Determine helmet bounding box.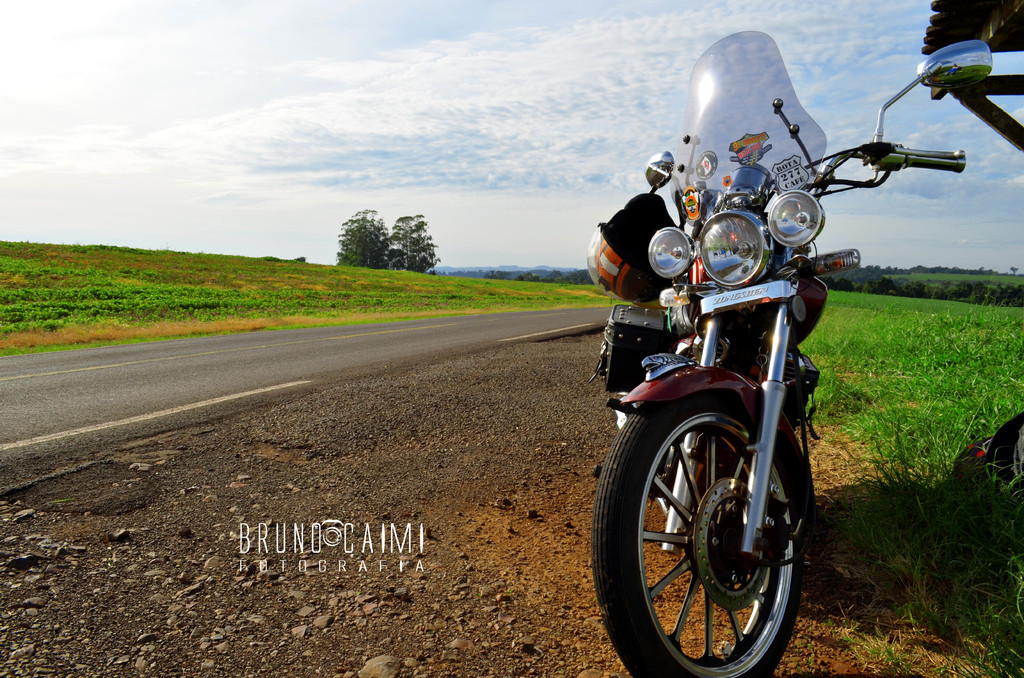
Determined: BBox(583, 173, 687, 301).
